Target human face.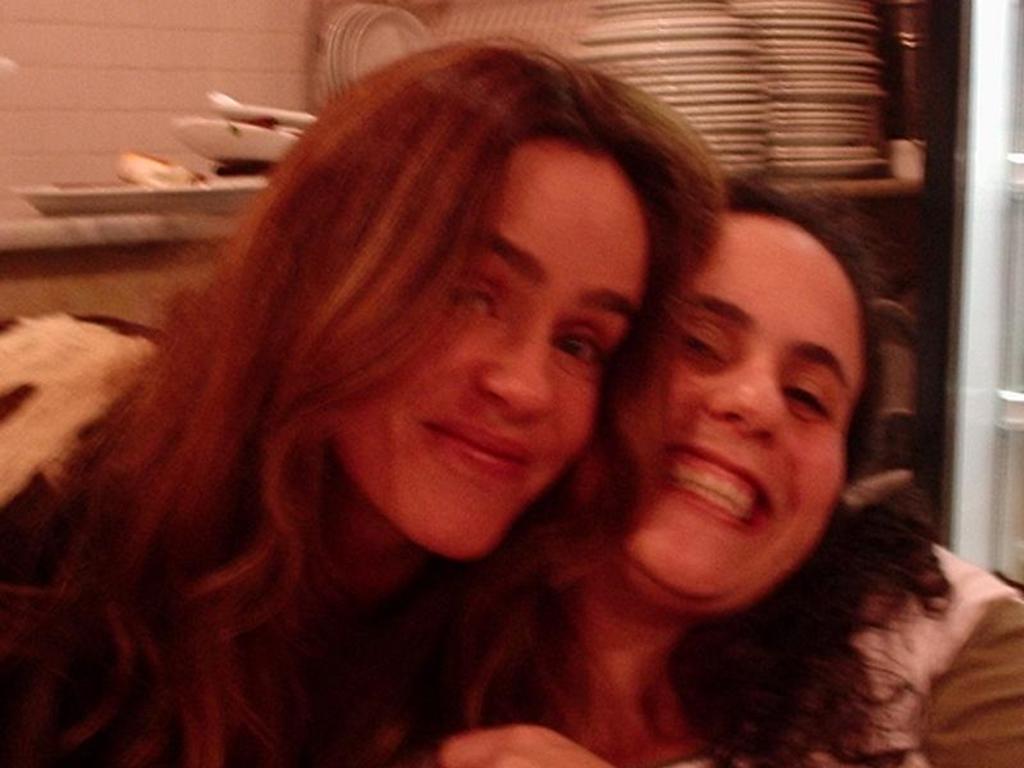
Target region: Rect(329, 131, 650, 563).
